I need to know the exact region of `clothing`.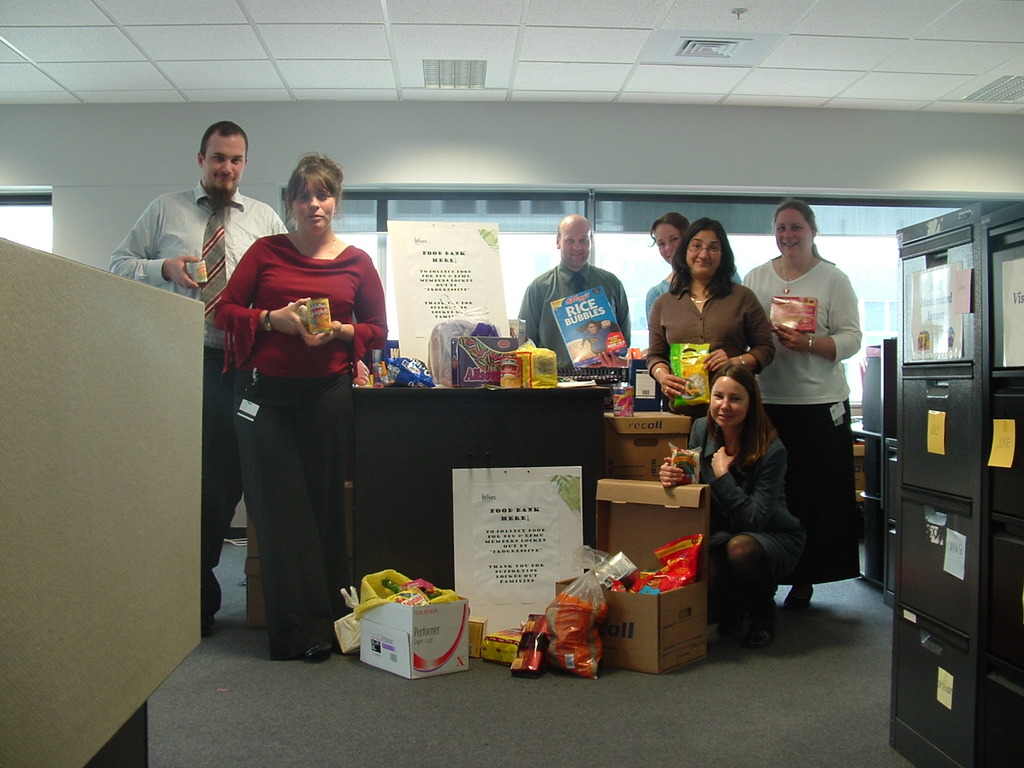
Region: x1=646 y1=276 x2=674 y2=318.
